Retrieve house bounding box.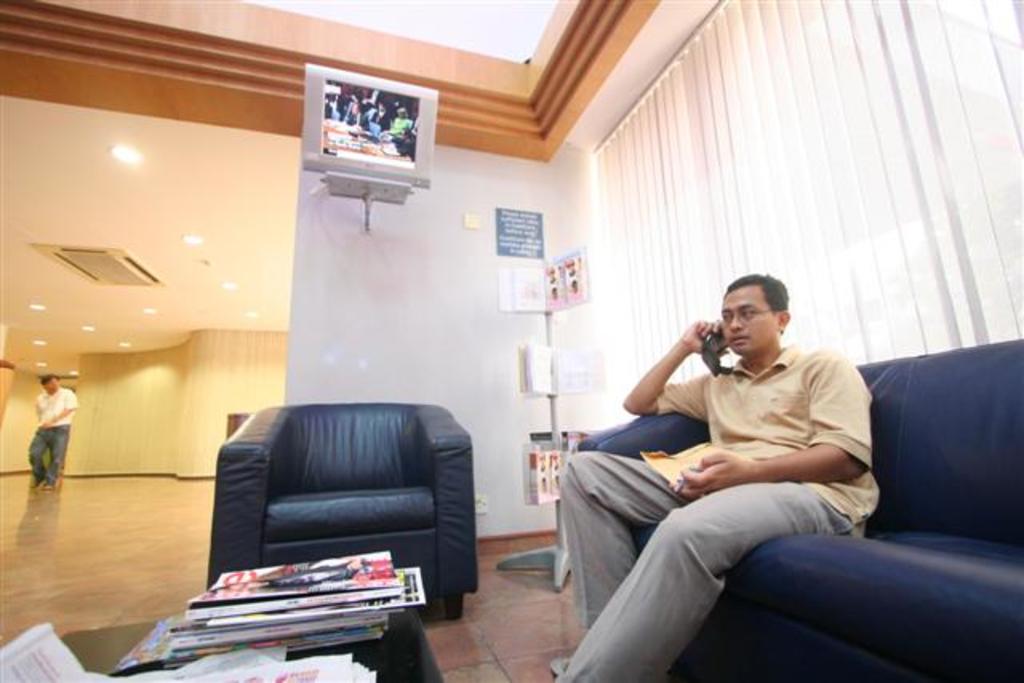
Bounding box: <bbox>0, 0, 1022, 681</bbox>.
